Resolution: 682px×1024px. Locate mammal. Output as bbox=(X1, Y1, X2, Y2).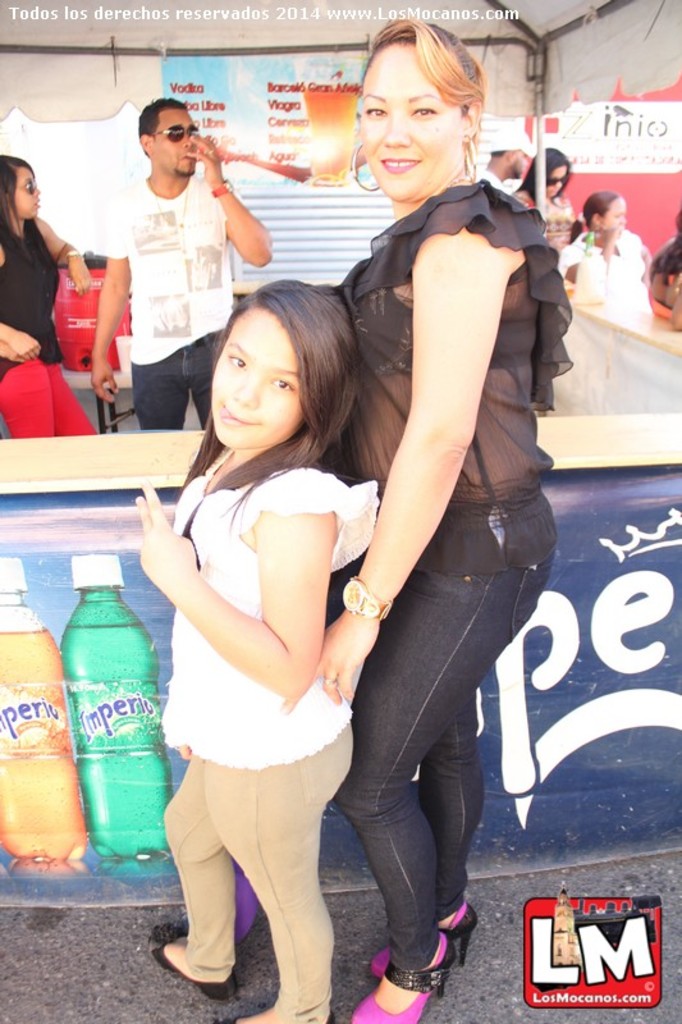
bbox=(646, 210, 681, 332).
